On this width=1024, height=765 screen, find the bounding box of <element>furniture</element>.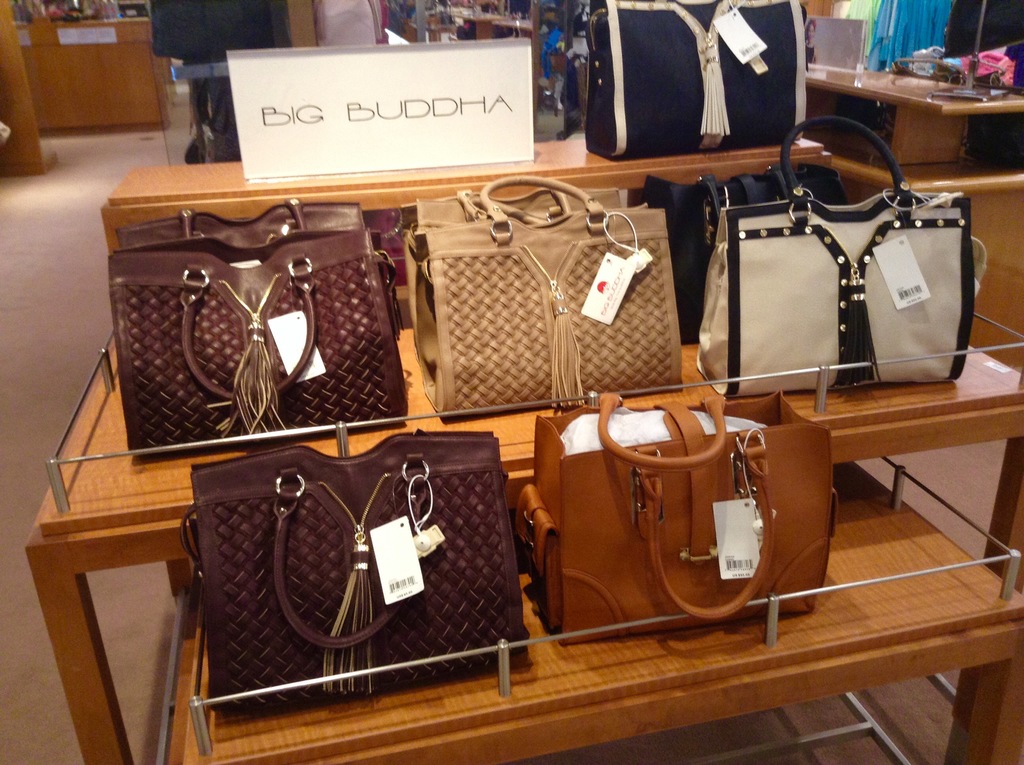
Bounding box: <bbox>804, 67, 1023, 373</bbox>.
